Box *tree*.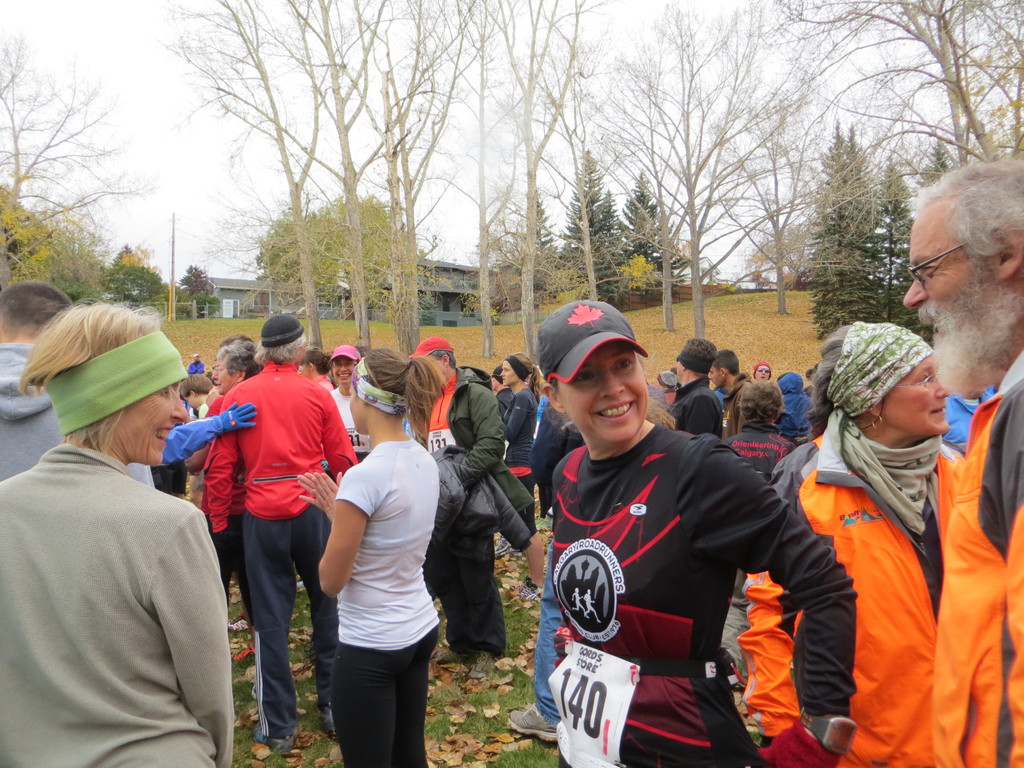
select_region(714, 129, 813, 312).
